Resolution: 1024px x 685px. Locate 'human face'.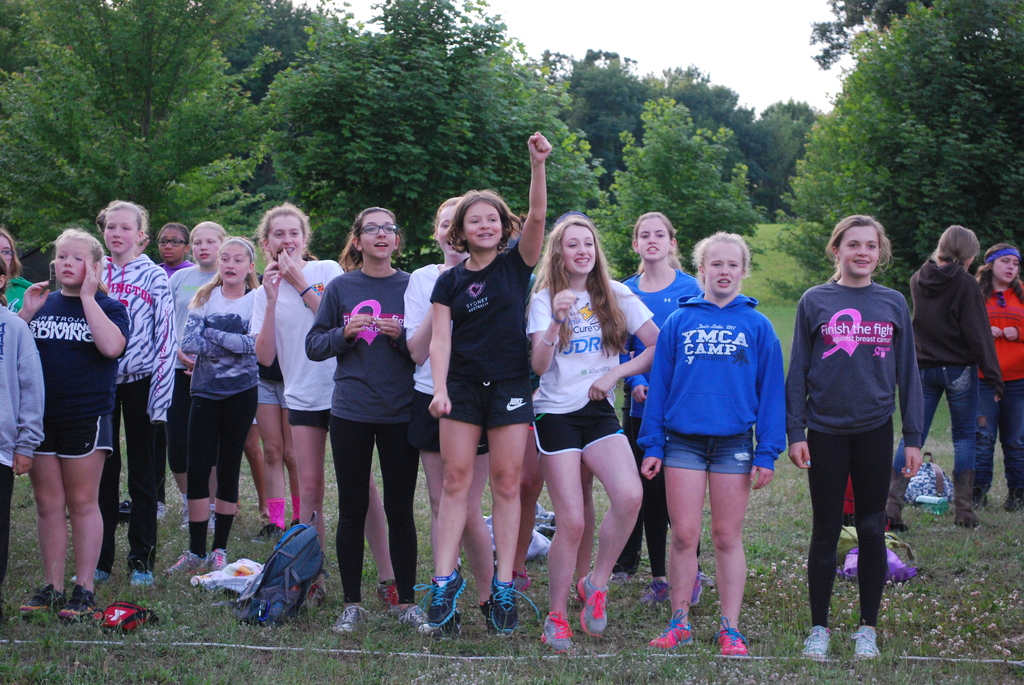
x1=92 y1=207 x2=143 y2=252.
